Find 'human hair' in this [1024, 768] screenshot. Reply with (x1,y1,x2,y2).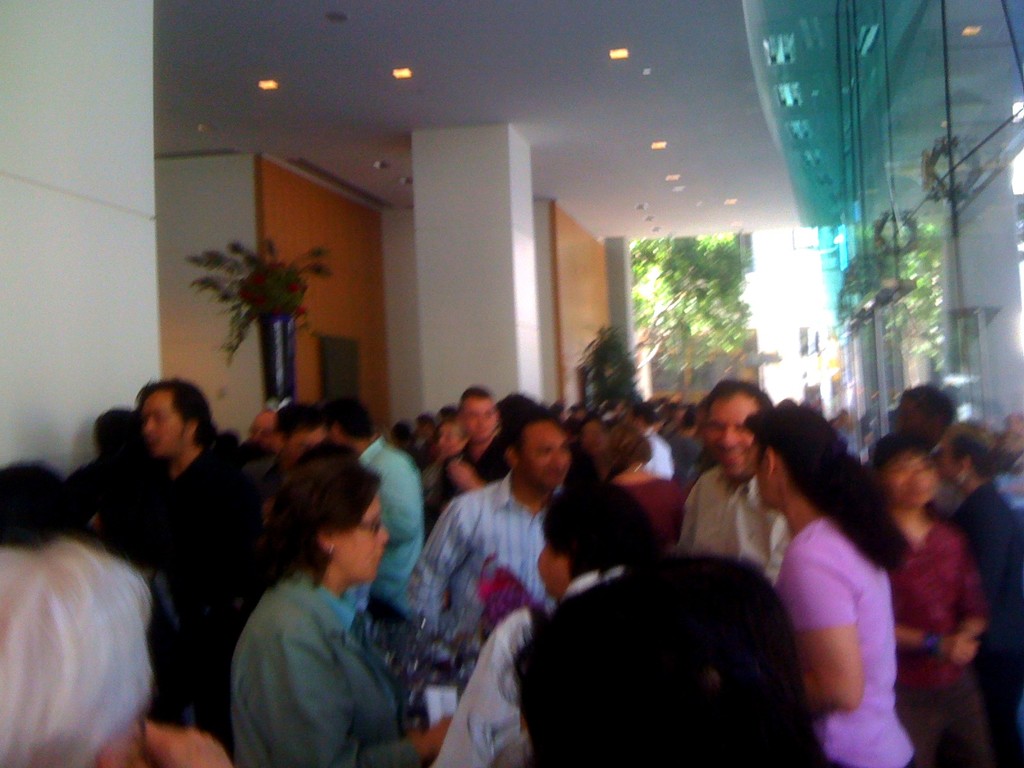
(542,479,668,589).
